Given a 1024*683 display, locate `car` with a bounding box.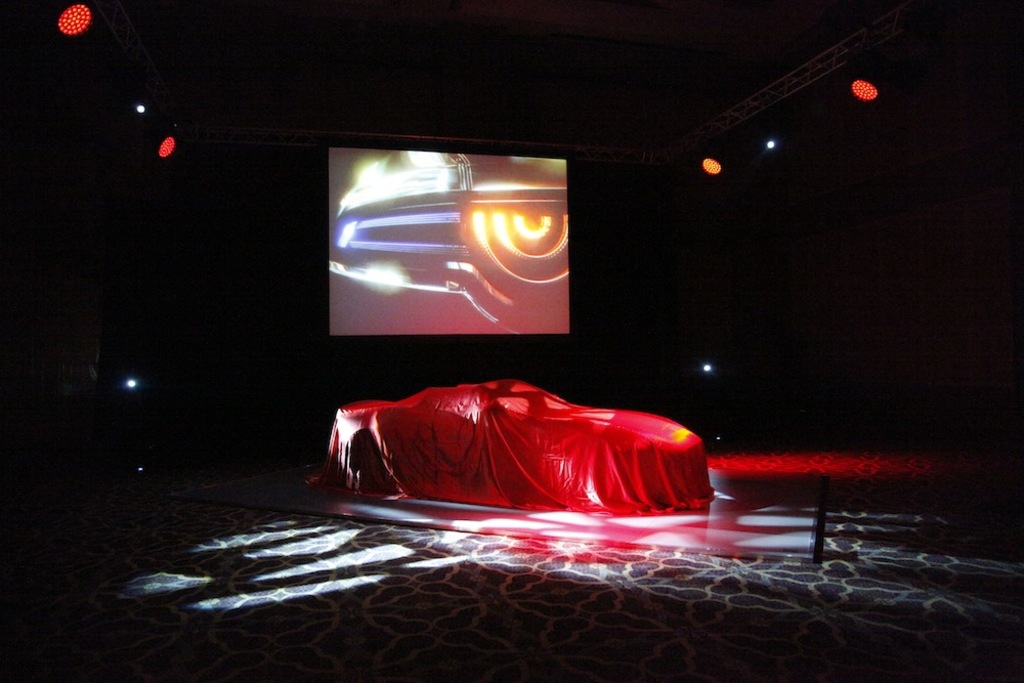
Located: (323, 148, 568, 337).
